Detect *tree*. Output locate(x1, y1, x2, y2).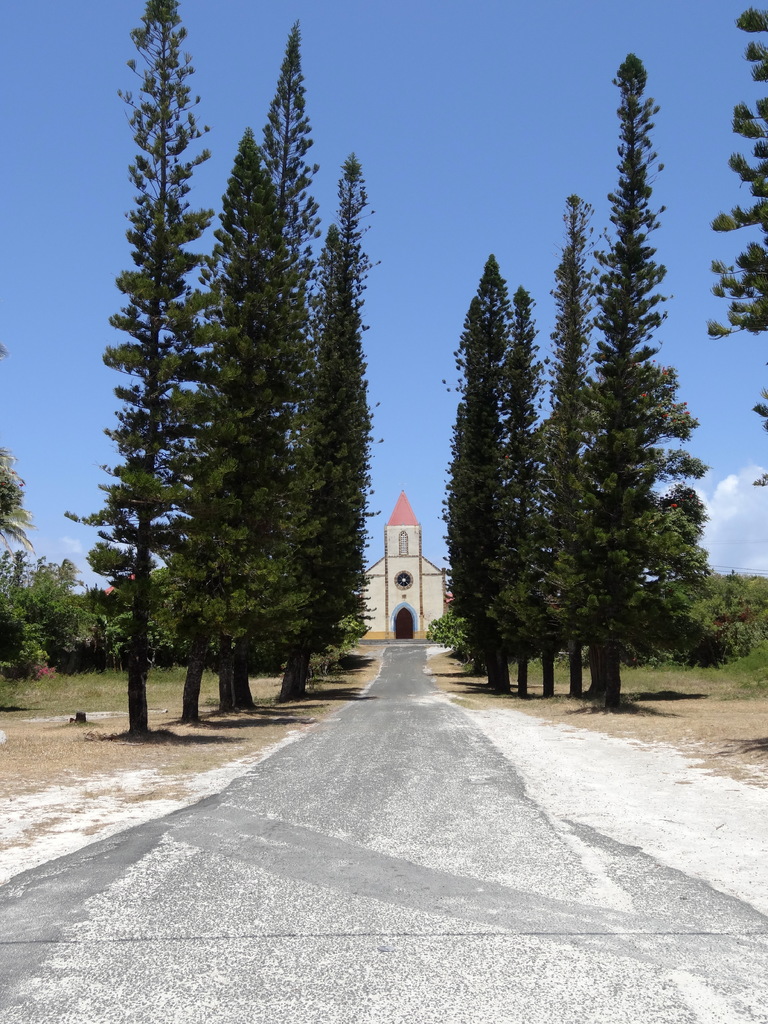
locate(689, 1, 767, 347).
